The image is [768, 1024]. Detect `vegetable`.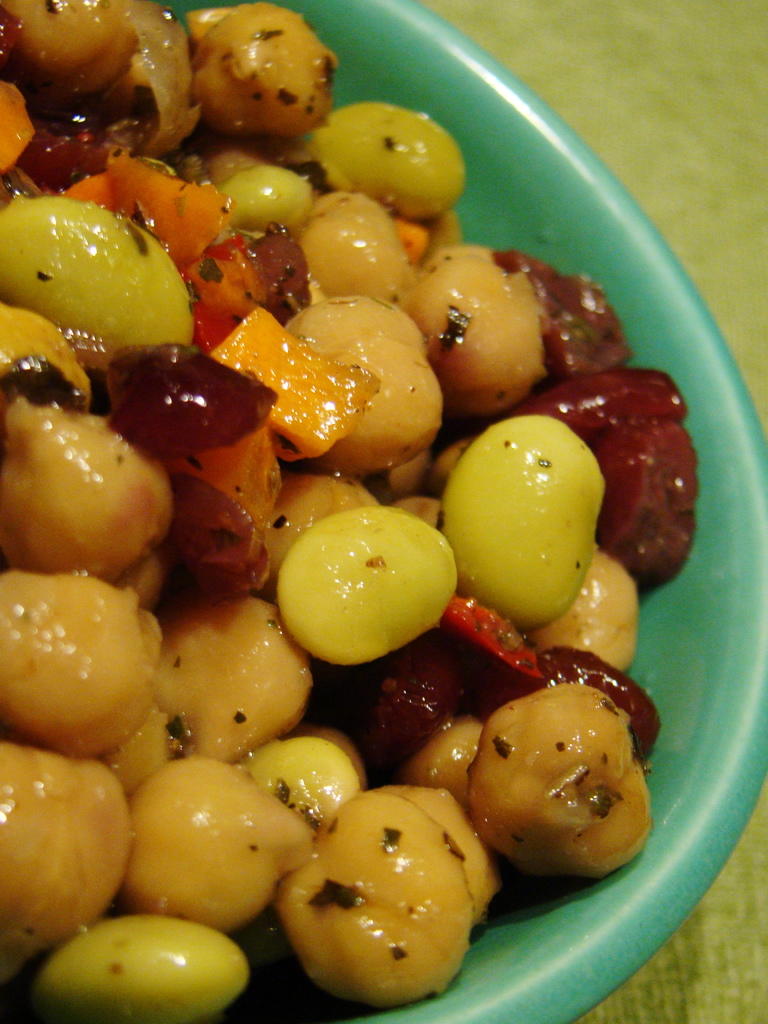
Detection: l=223, t=166, r=317, b=228.
